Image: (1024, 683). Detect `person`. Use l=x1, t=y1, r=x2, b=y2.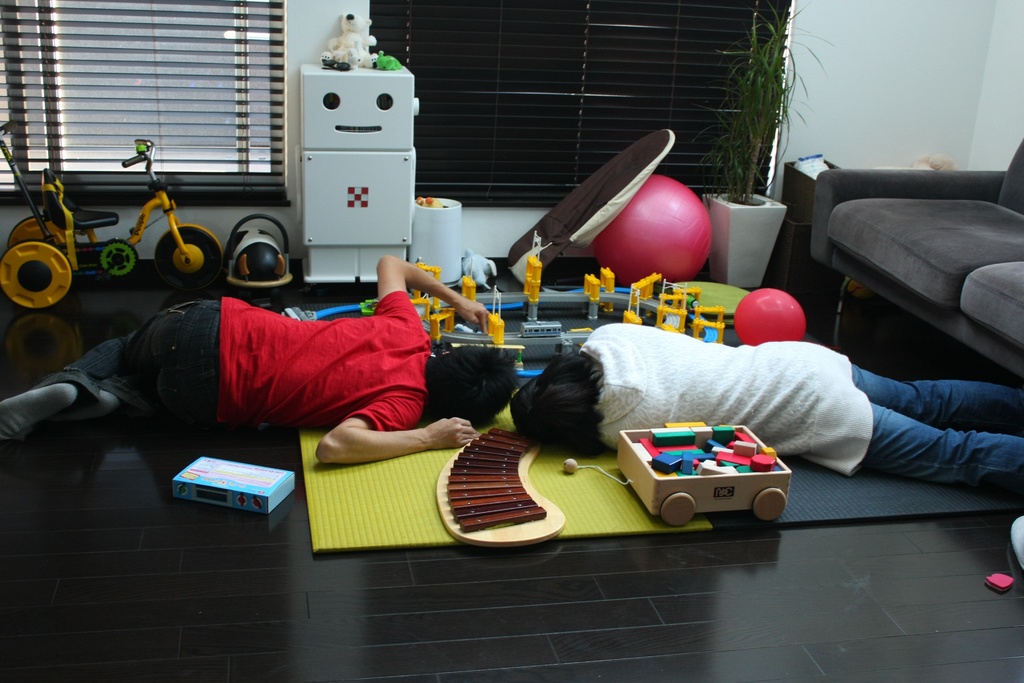
l=0, t=249, r=520, b=461.
